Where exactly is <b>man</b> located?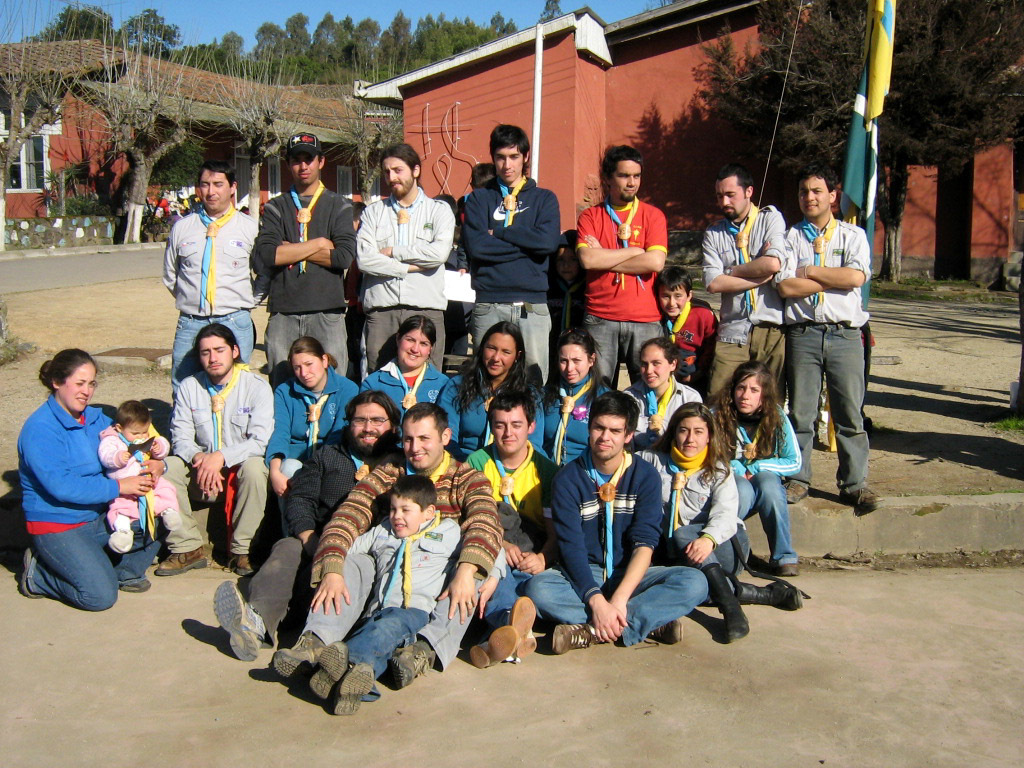
Its bounding box is box(266, 400, 498, 692).
